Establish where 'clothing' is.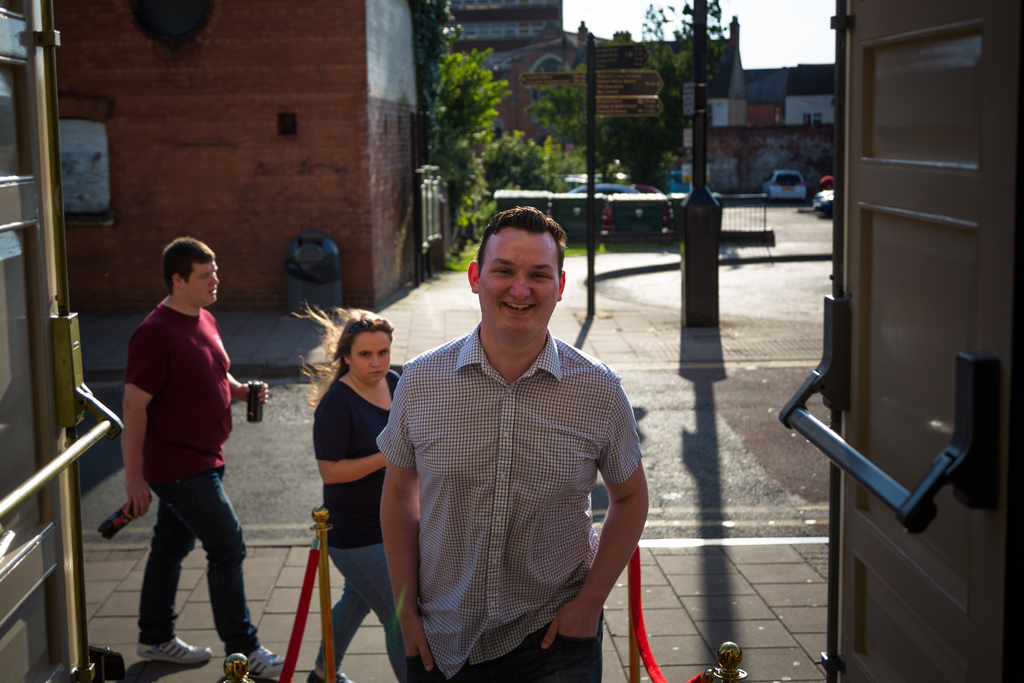
Established at (x1=377, y1=322, x2=642, y2=682).
